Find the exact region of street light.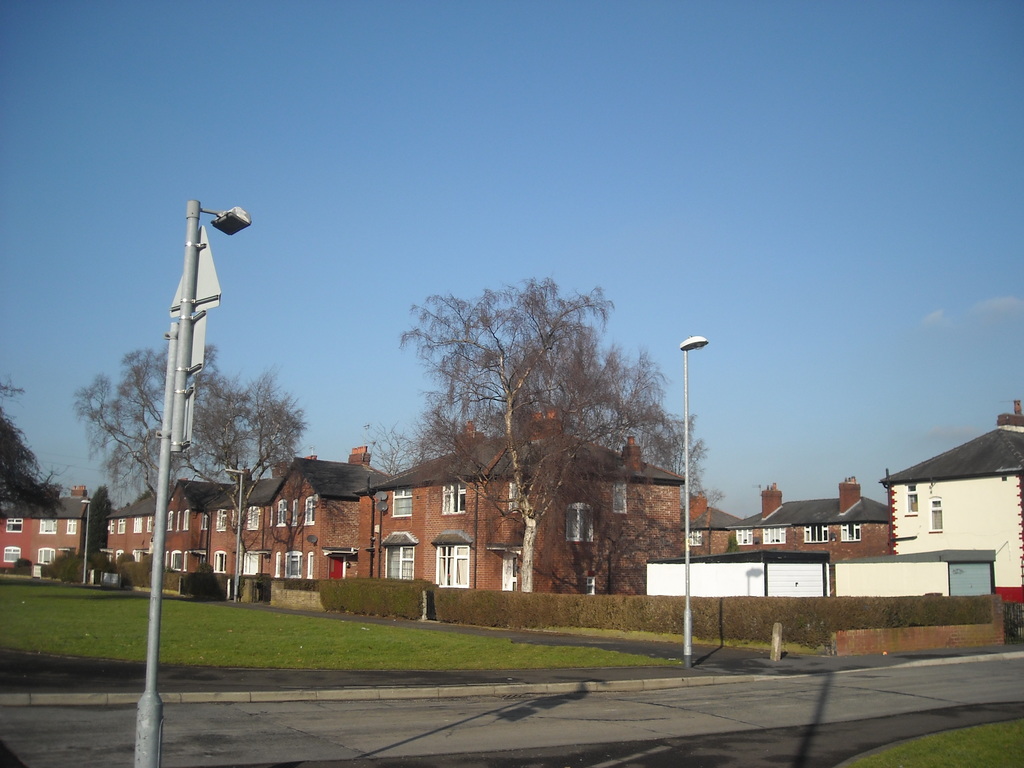
Exact region: bbox=(82, 499, 93, 582).
